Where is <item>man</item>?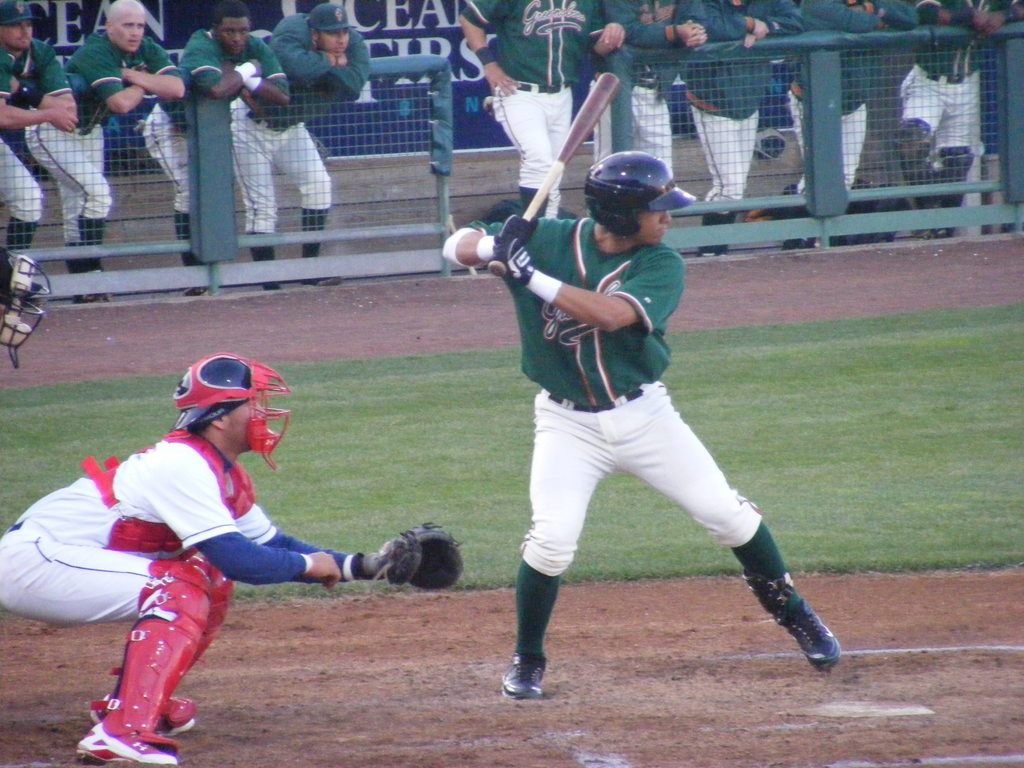
[x1=459, y1=0, x2=623, y2=221].
